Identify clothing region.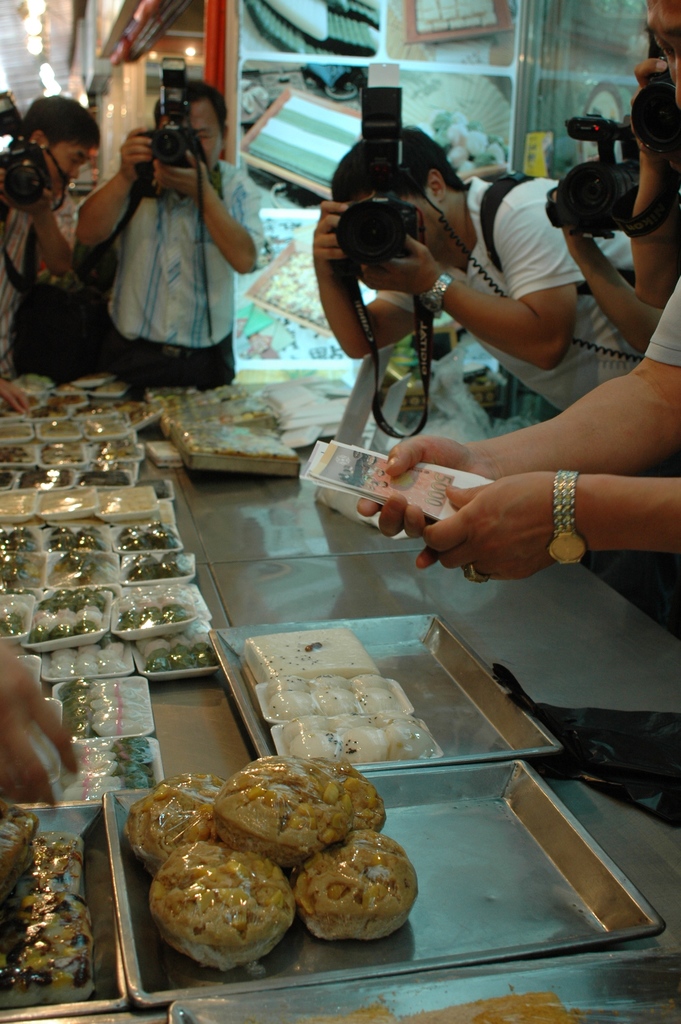
Region: <box>0,189,76,383</box>.
